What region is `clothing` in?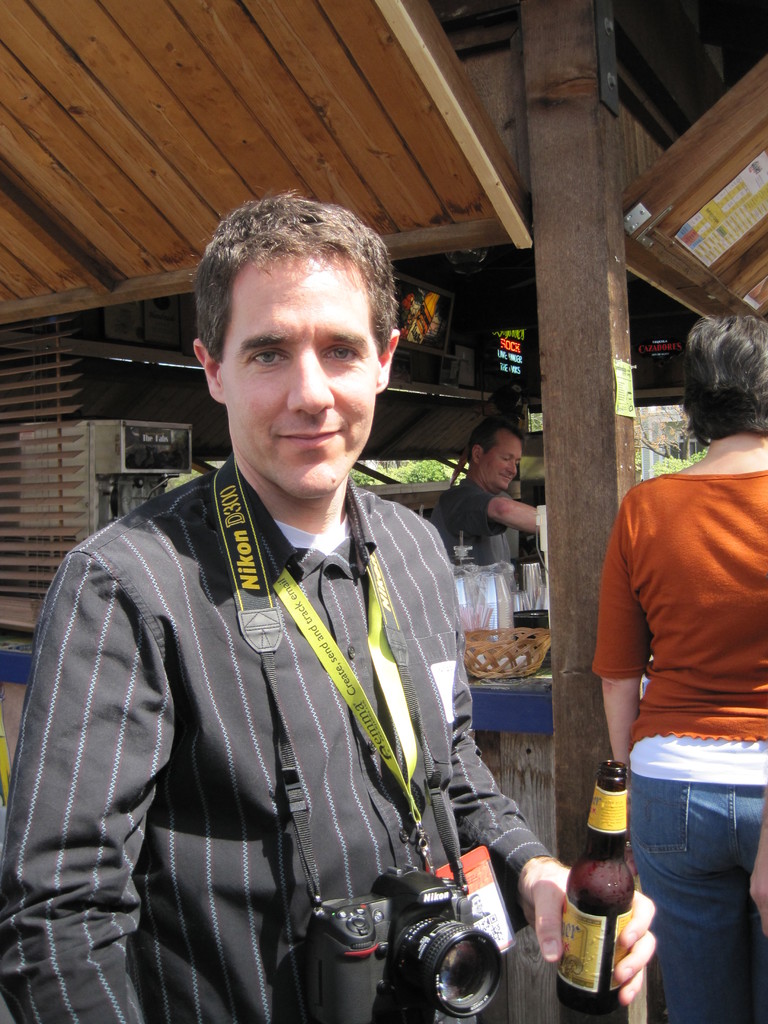
[579,477,767,1014].
